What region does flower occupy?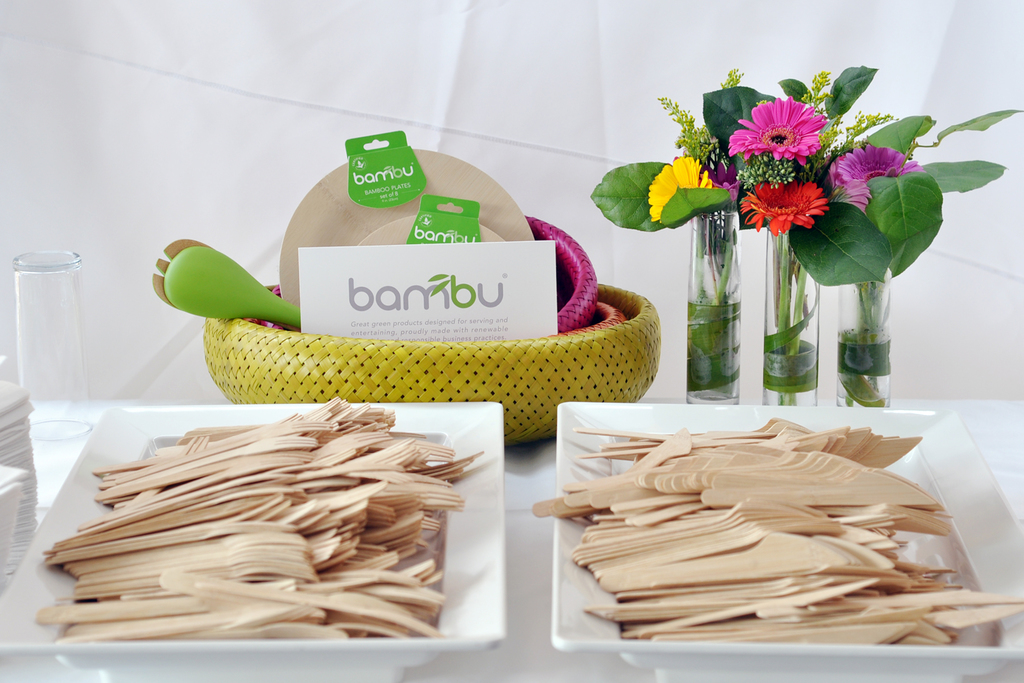
(828, 140, 926, 213).
